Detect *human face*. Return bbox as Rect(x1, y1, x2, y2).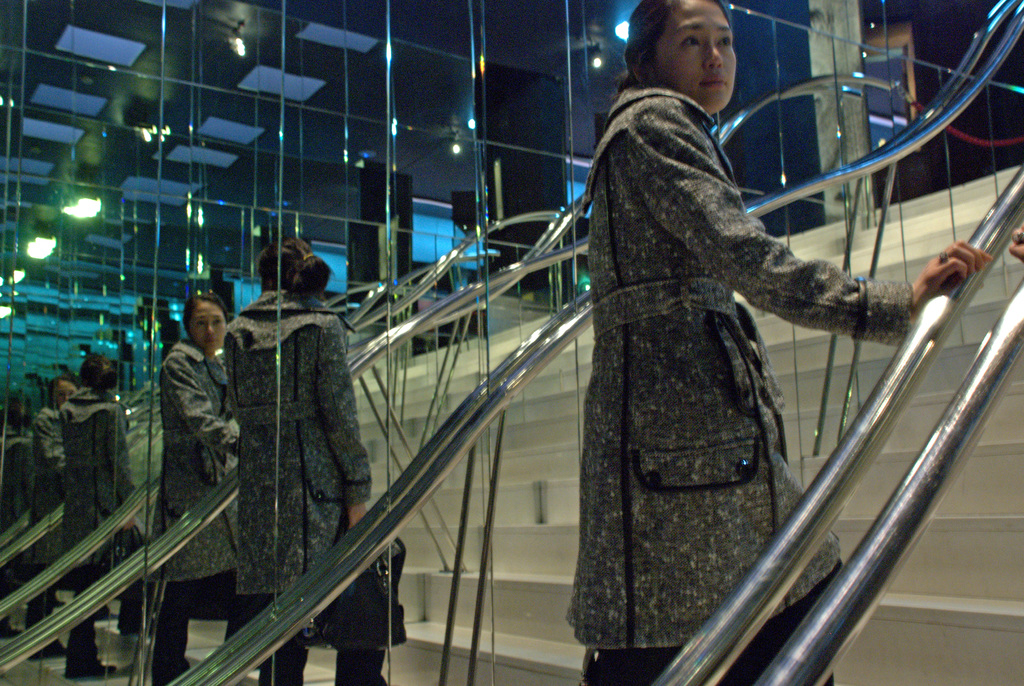
Rect(655, 0, 737, 107).
